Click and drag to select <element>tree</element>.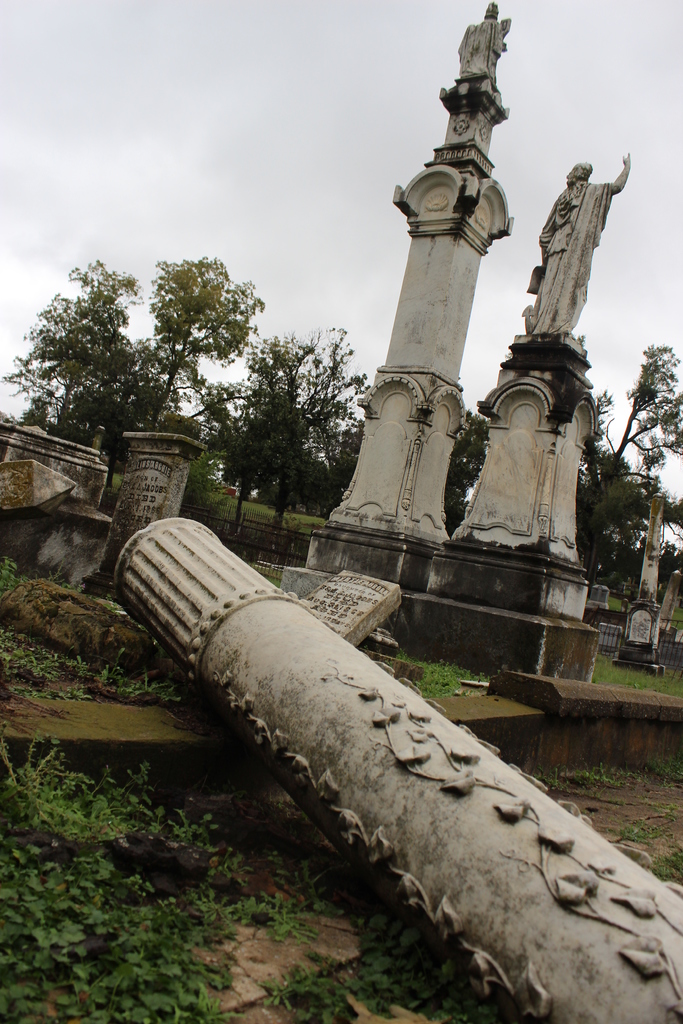
Selection: bbox(286, 330, 372, 549).
